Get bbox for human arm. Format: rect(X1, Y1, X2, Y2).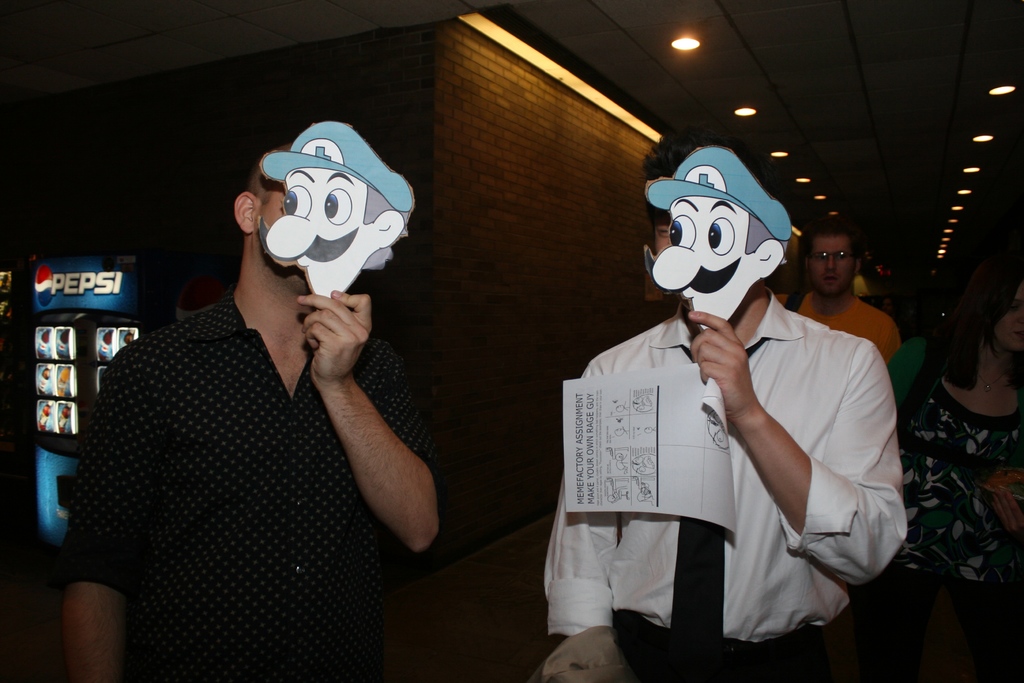
rect(687, 306, 906, 592).
